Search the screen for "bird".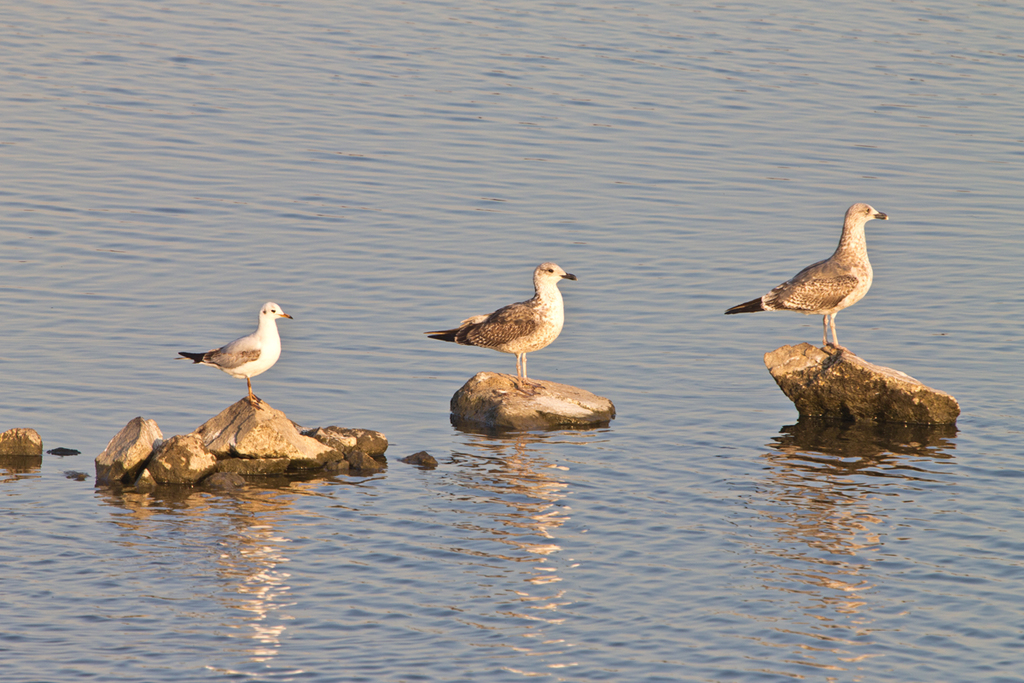
Found at <bbox>722, 197, 892, 353</bbox>.
